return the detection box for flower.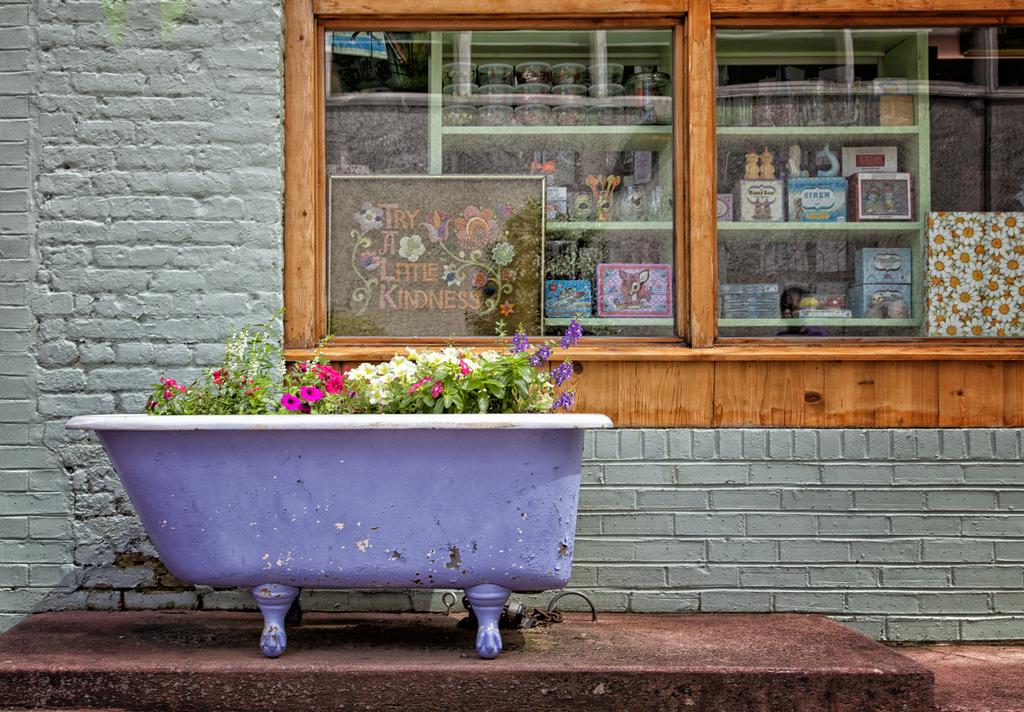
{"left": 442, "top": 262, "right": 466, "bottom": 283}.
